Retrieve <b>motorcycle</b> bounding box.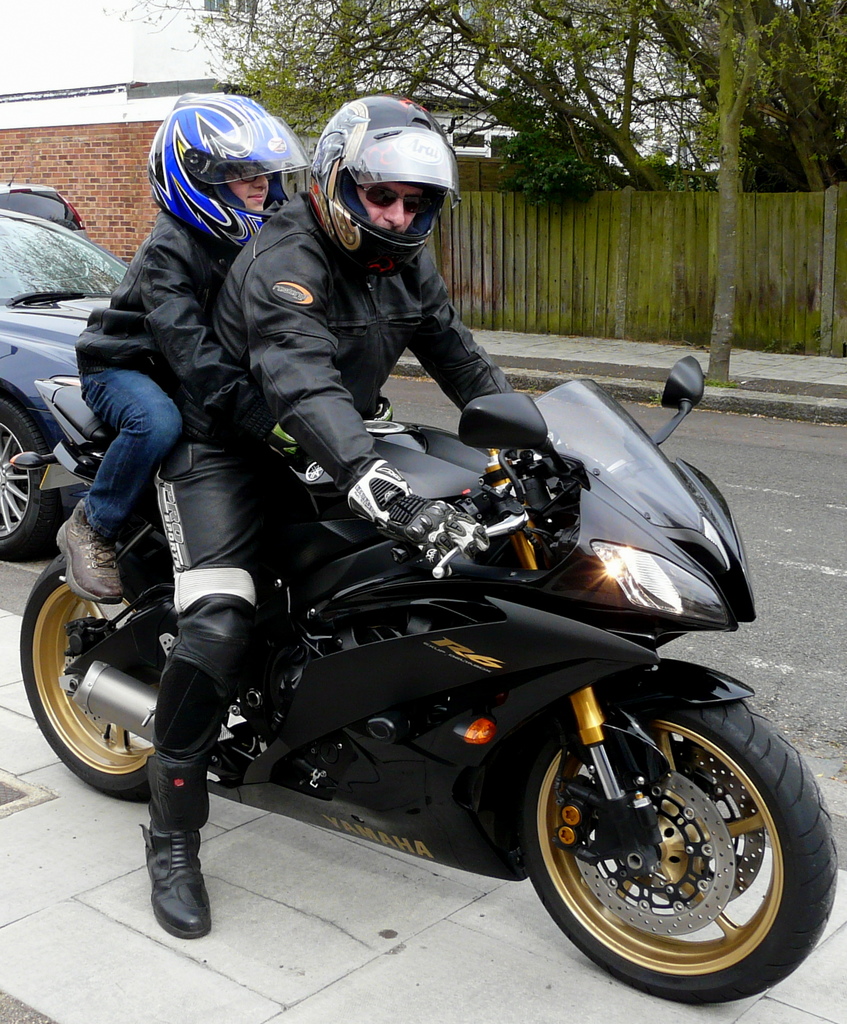
Bounding box: <region>19, 353, 838, 1011</region>.
